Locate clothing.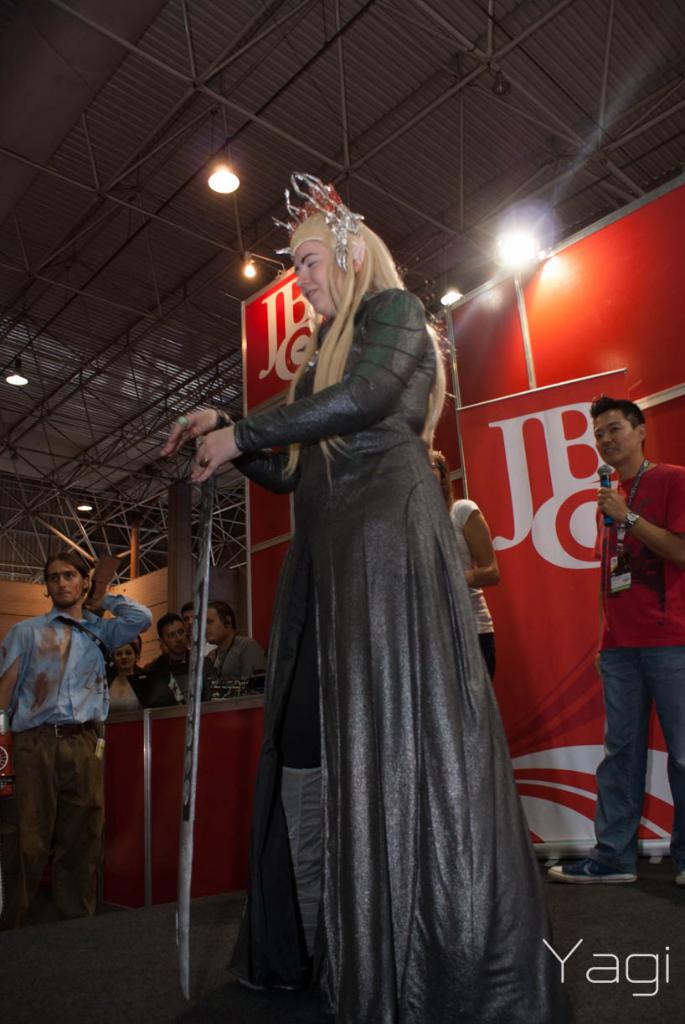
Bounding box: [x1=572, y1=467, x2=684, y2=870].
